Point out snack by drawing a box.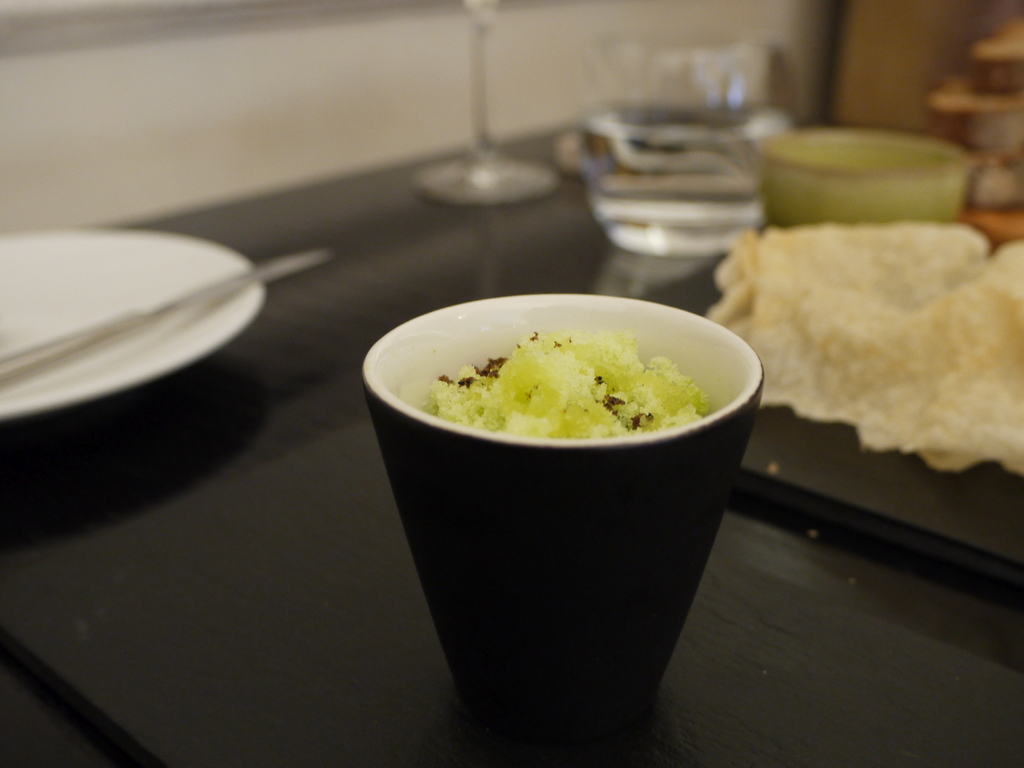
419 327 717 438.
